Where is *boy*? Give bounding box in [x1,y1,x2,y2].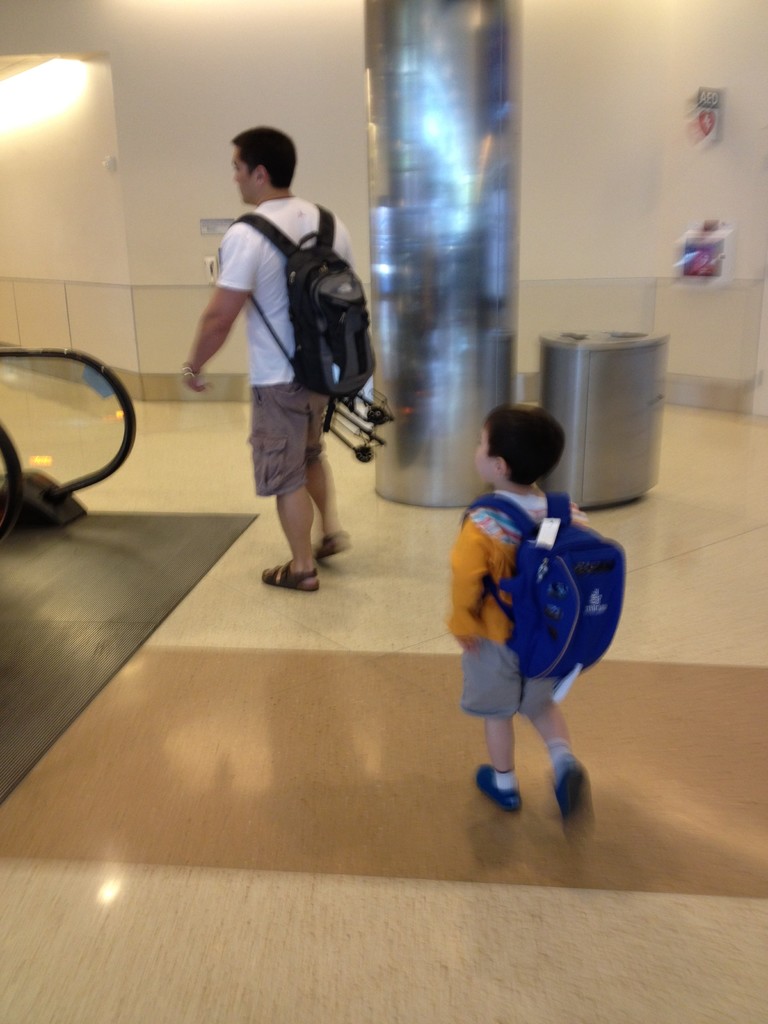
[426,420,645,811].
